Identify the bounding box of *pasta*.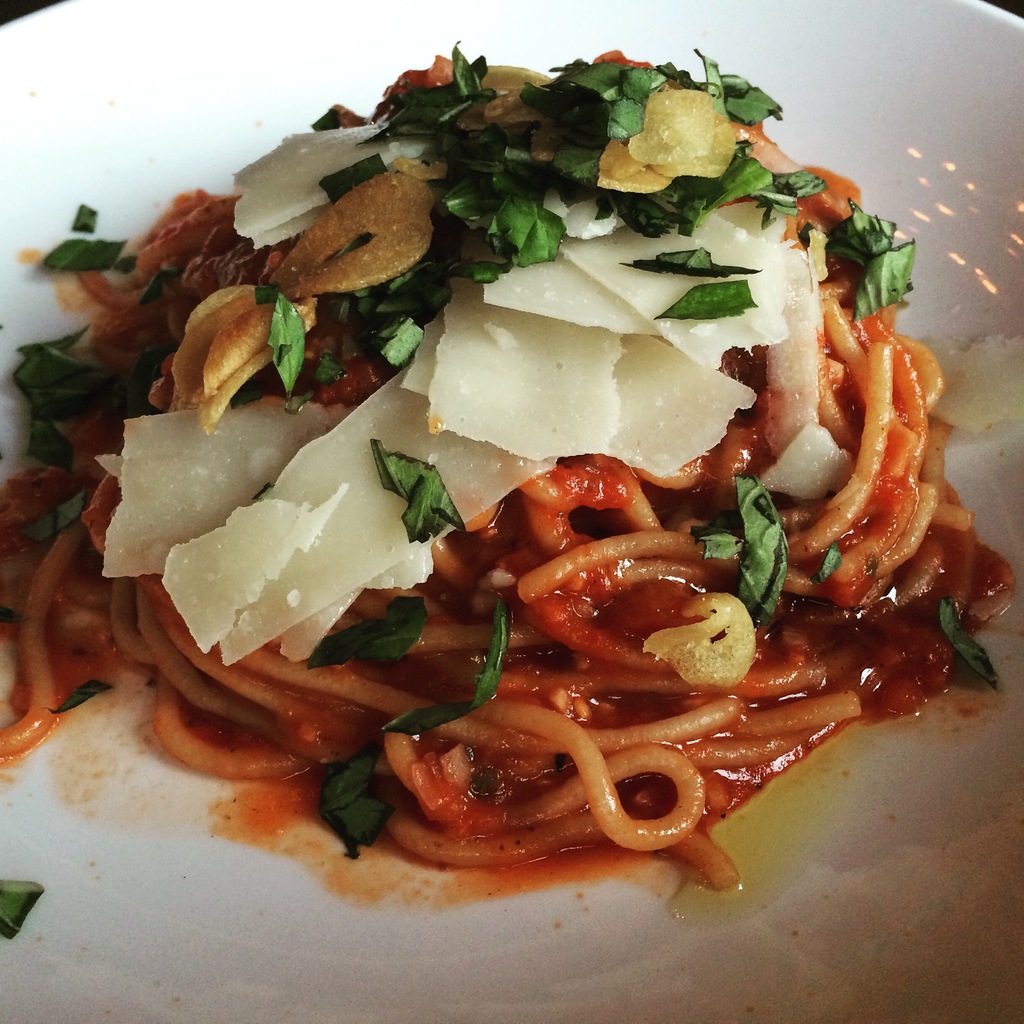
crop(19, 12, 1001, 963).
